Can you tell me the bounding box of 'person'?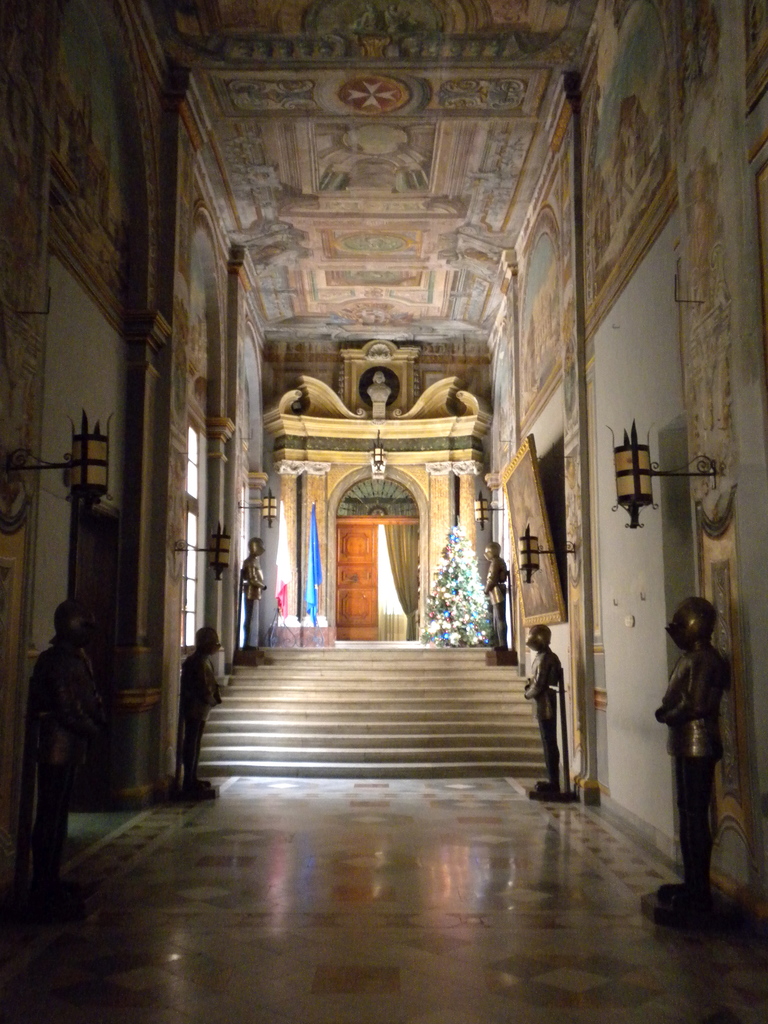
521:624:565:794.
